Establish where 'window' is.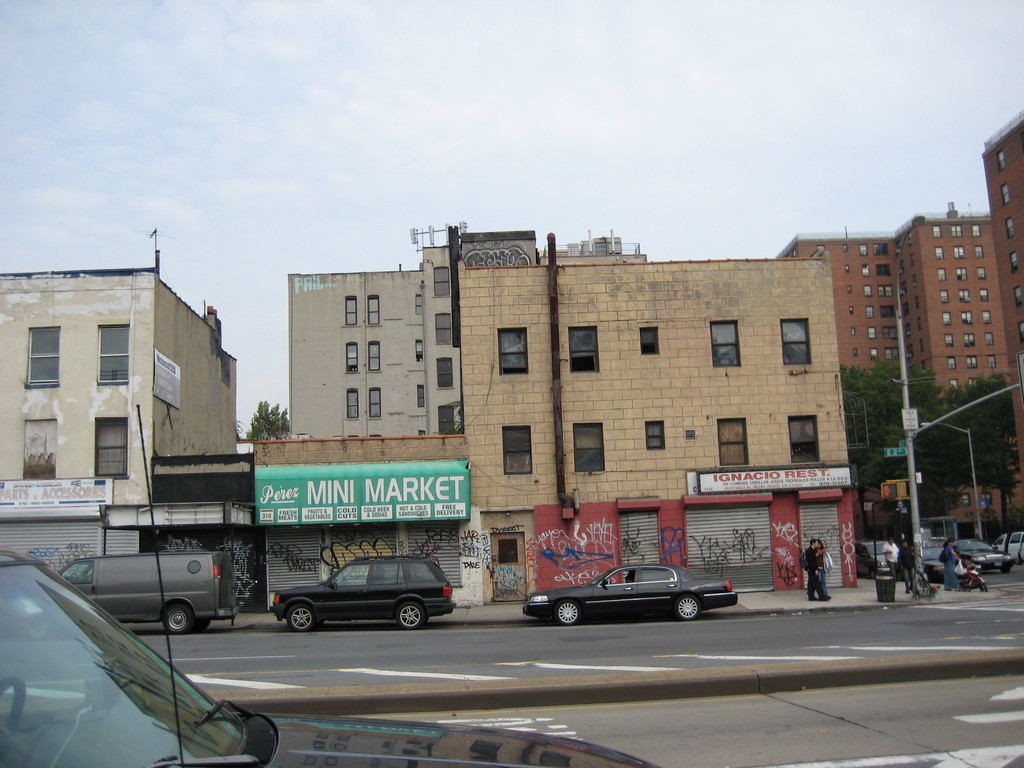
Established at Rect(786, 415, 819, 465).
